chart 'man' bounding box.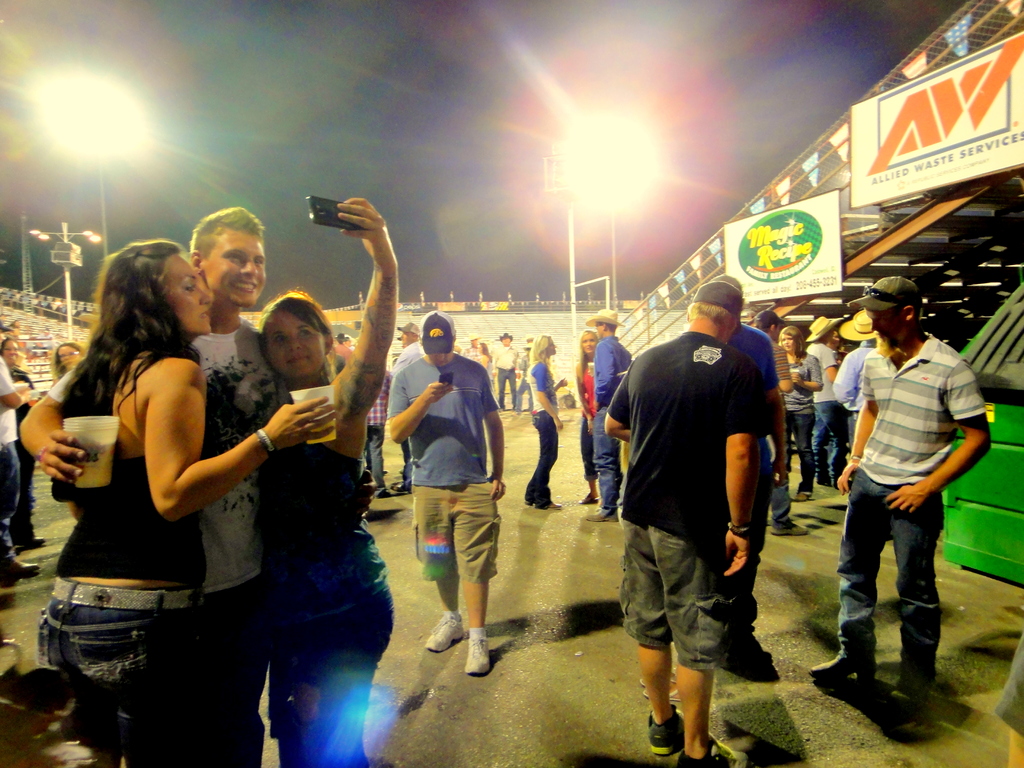
Charted: locate(0, 351, 39, 574).
